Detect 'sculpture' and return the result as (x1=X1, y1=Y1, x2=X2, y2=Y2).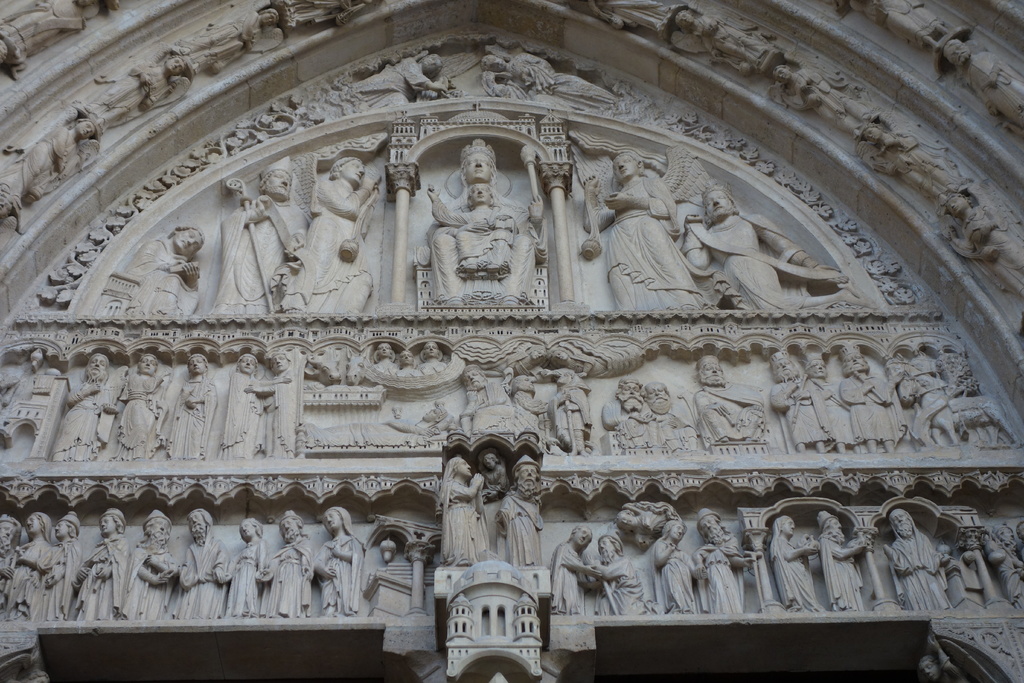
(x1=604, y1=377, x2=659, y2=447).
